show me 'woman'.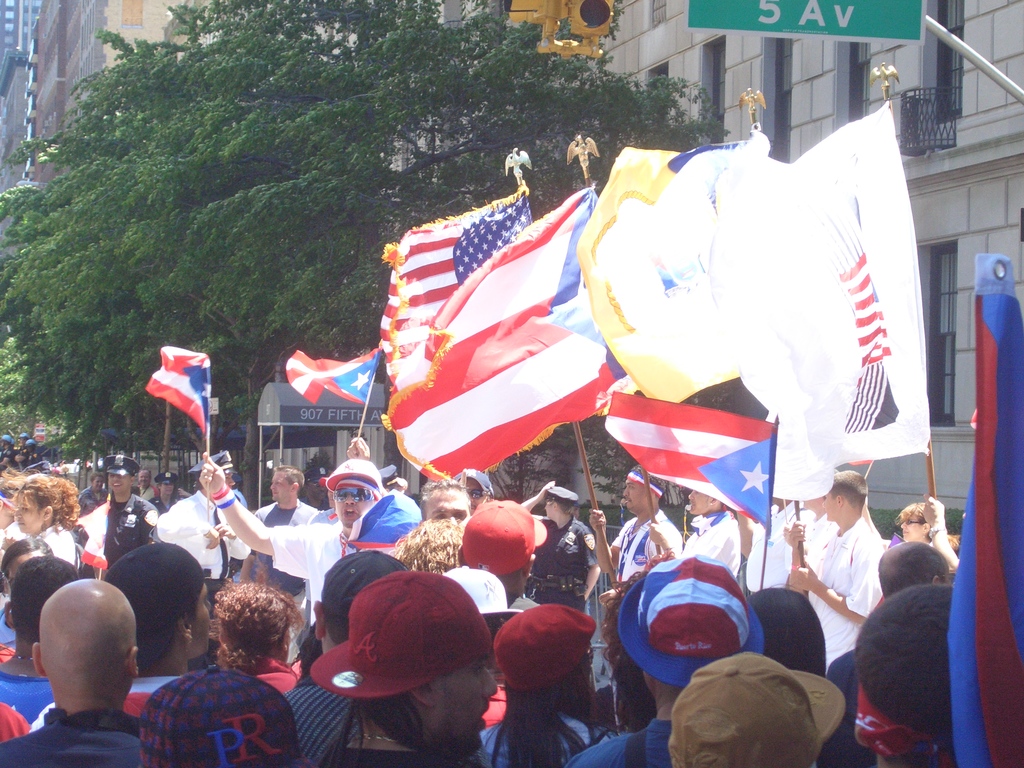
'woman' is here: {"x1": 81, "y1": 475, "x2": 107, "y2": 511}.
